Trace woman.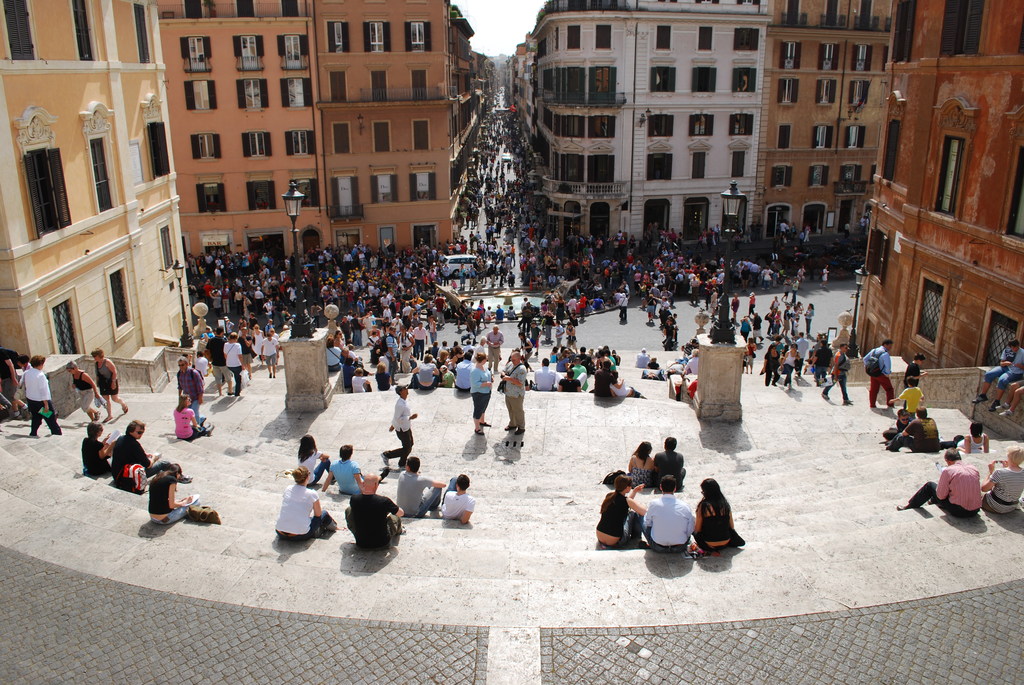
Traced to {"left": 346, "top": 366, "right": 374, "bottom": 392}.
